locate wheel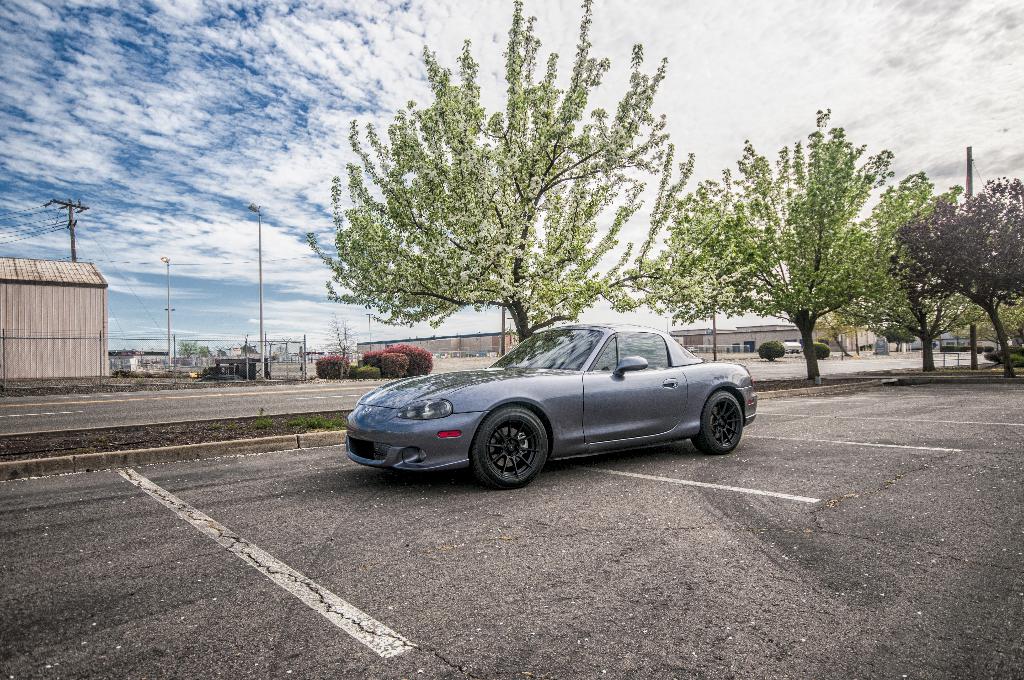
692/391/742/456
